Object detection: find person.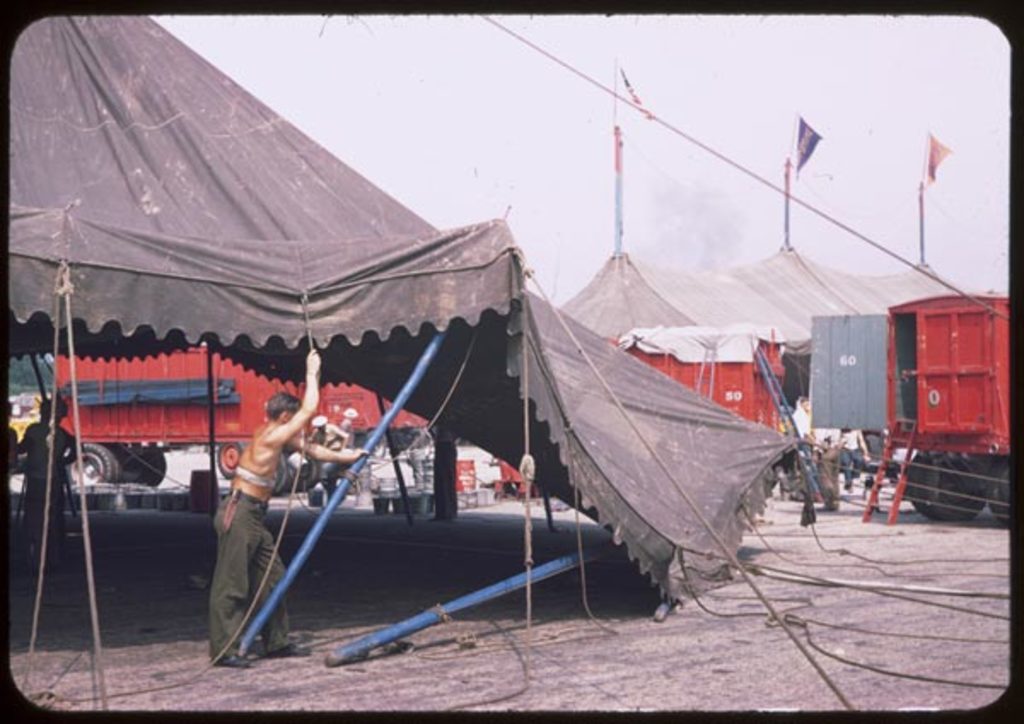
{"x1": 15, "y1": 388, "x2": 75, "y2": 574}.
